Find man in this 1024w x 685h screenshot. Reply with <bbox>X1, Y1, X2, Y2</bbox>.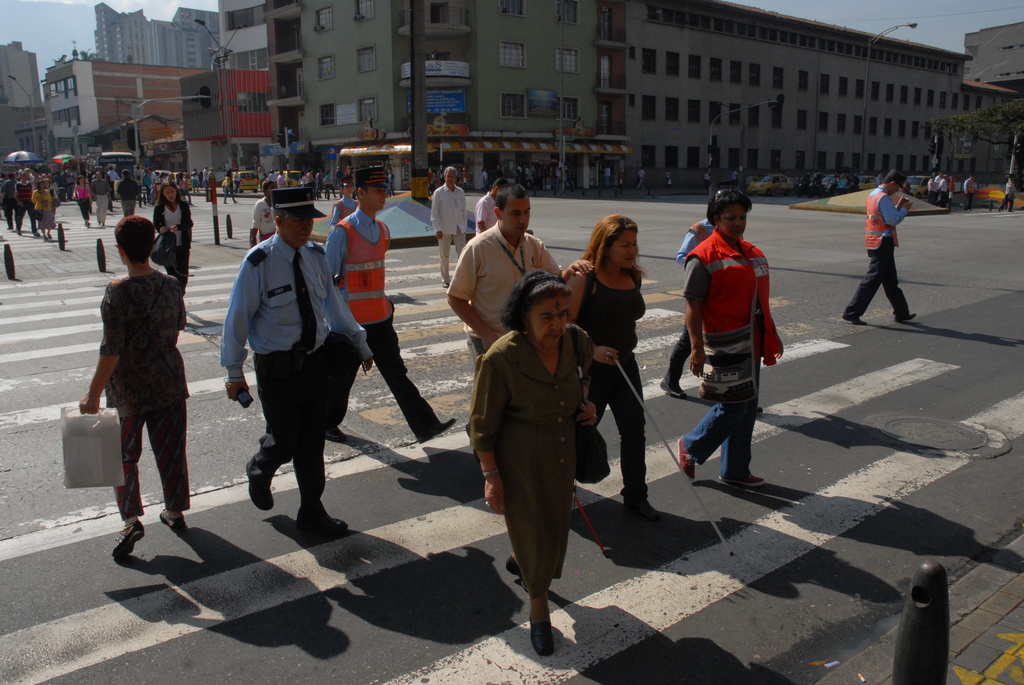
<bbox>113, 162, 138, 220</bbox>.
